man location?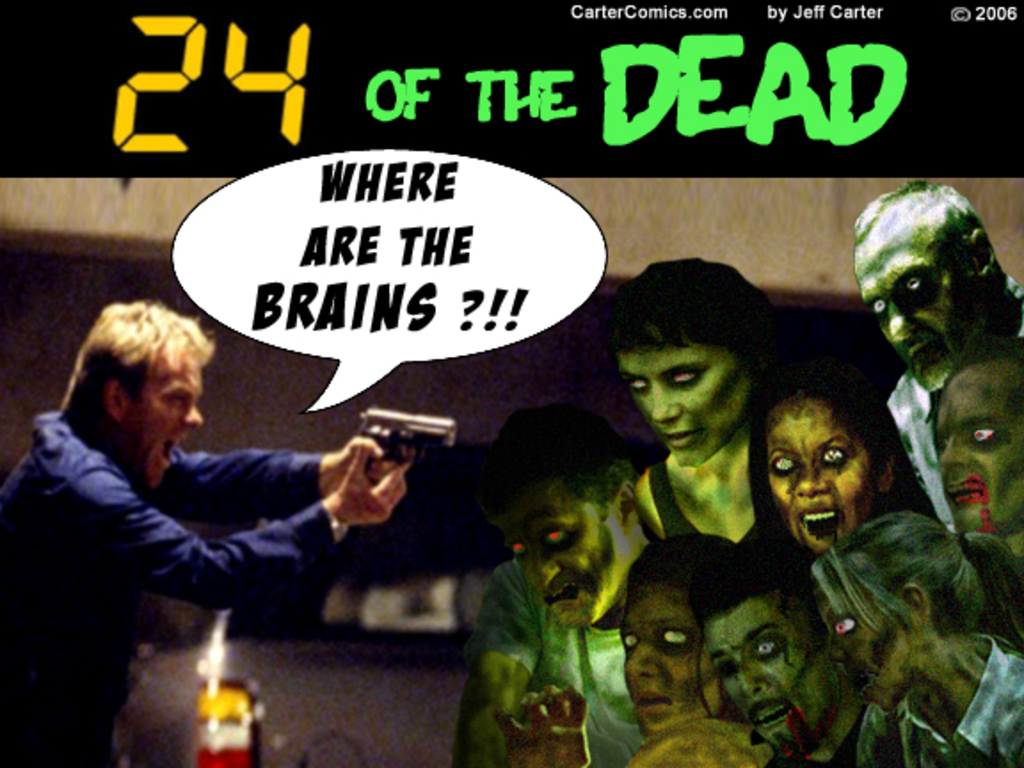
bbox(793, 496, 1022, 764)
